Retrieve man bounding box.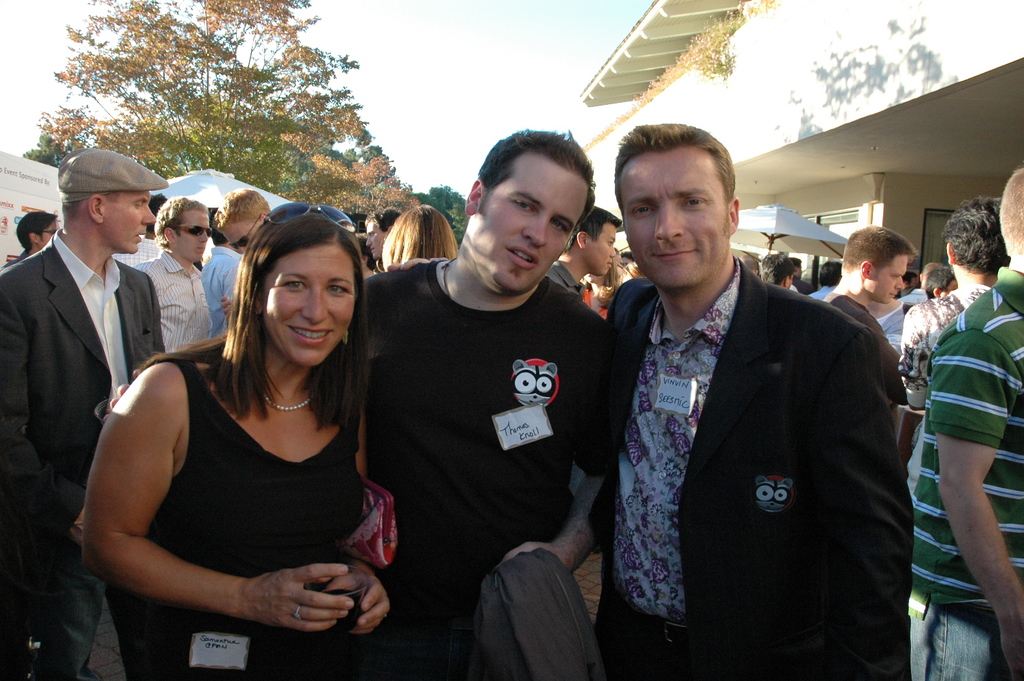
Bounding box: x1=365 y1=129 x2=613 y2=680.
